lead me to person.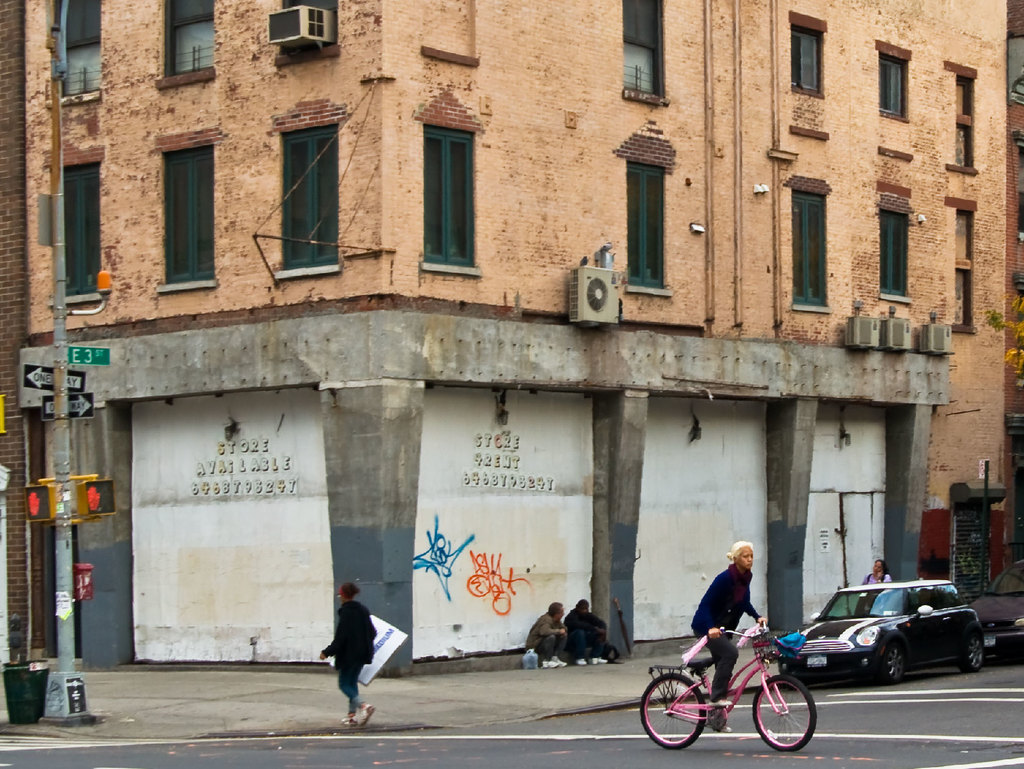
Lead to bbox=[689, 540, 769, 731].
